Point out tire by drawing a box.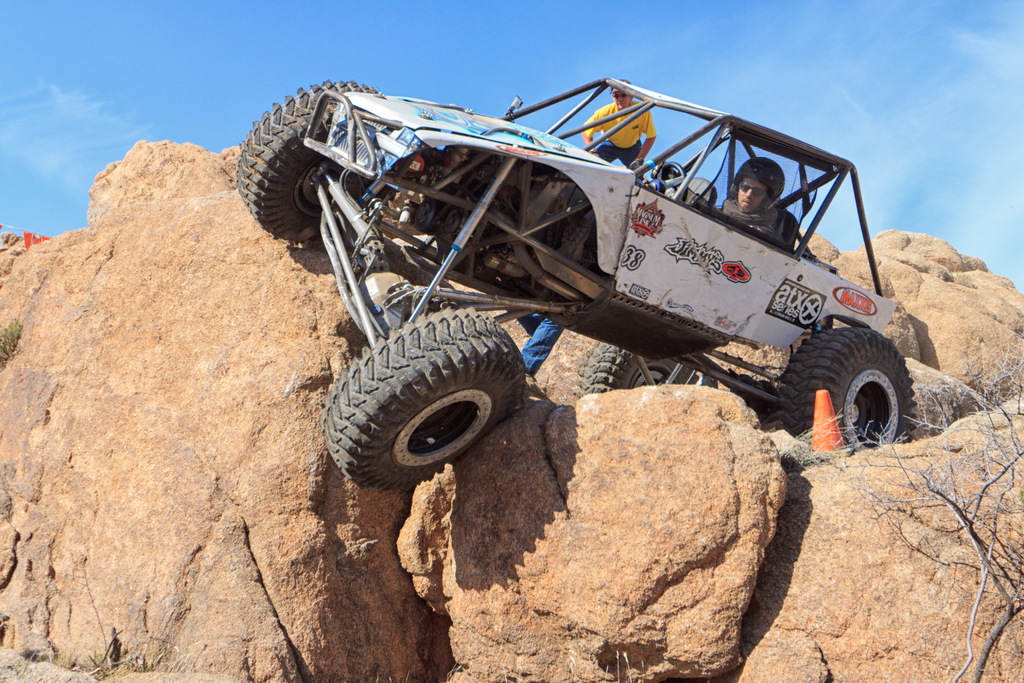
rect(578, 339, 718, 395).
